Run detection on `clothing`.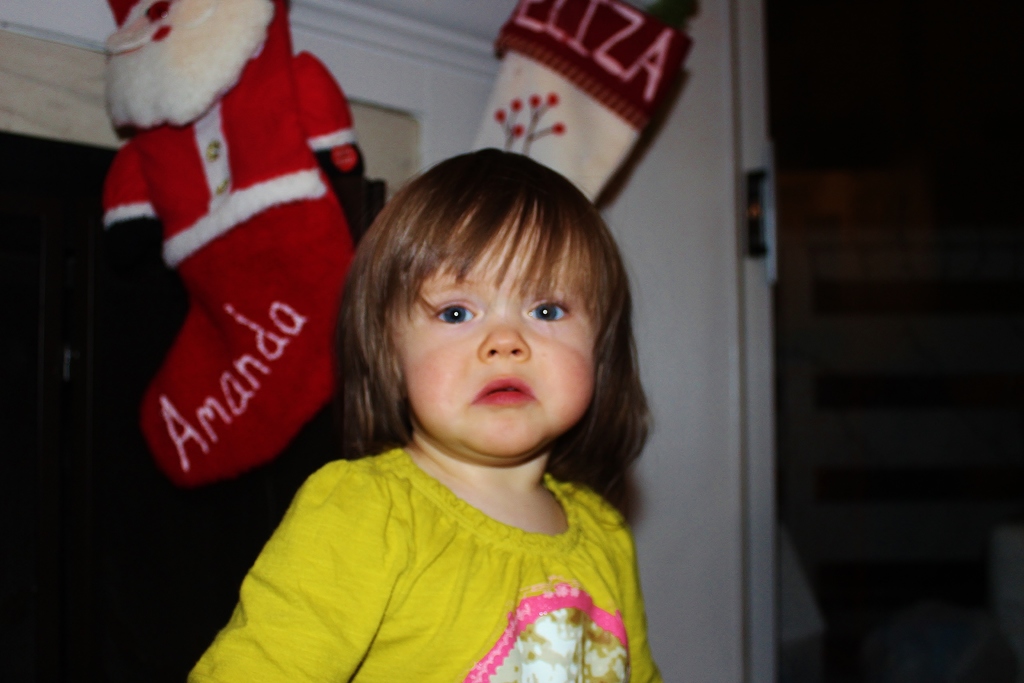
Result: x1=194, y1=399, x2=686, y2=677.
